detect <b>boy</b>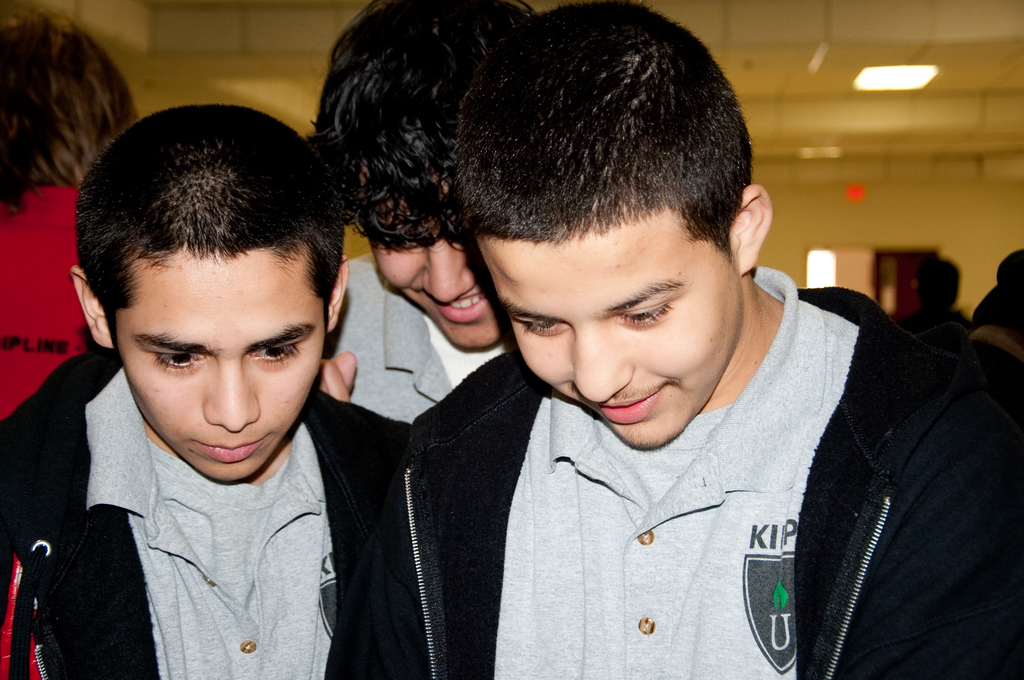
bbox=(0, 106, 411, 679)
